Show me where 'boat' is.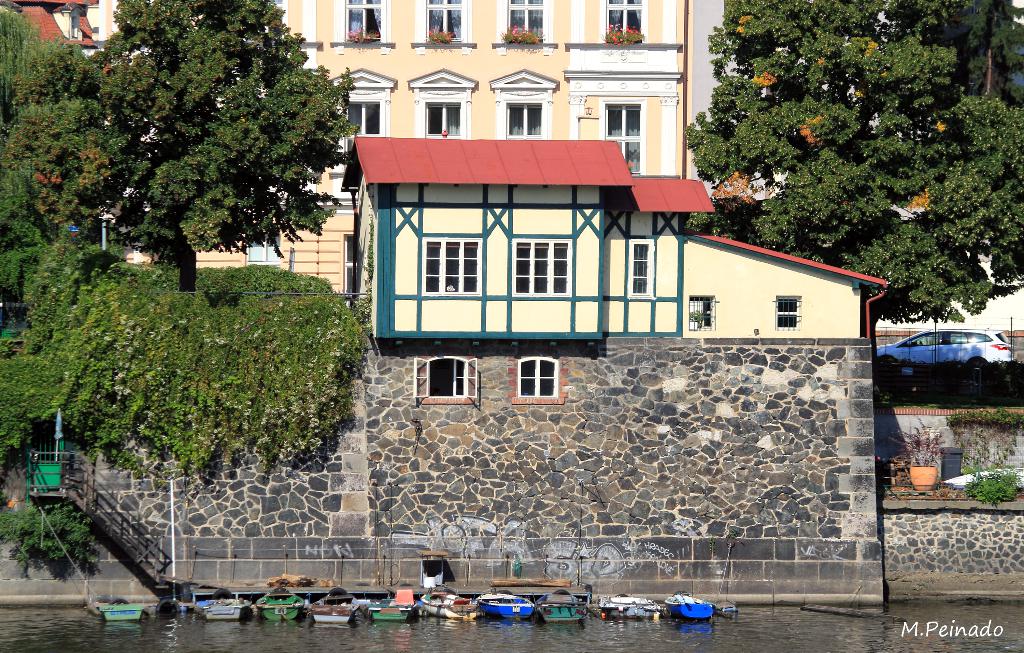
'boat' is at (538,599,586,633).
